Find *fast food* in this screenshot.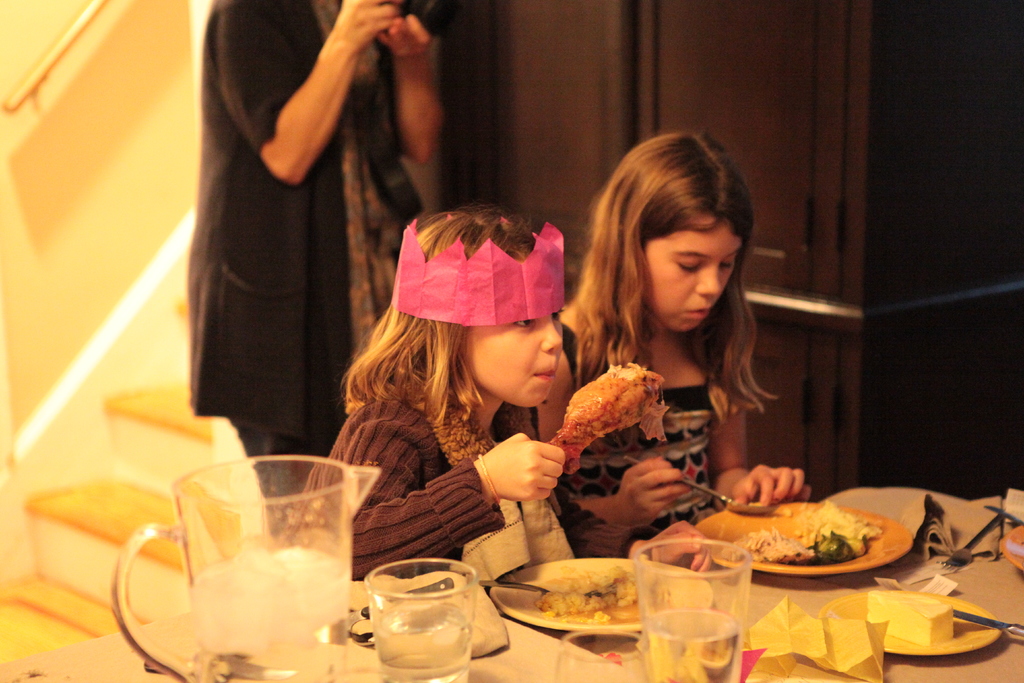
The bounding box for *fast food* is box(541, 360, 668, 472).
